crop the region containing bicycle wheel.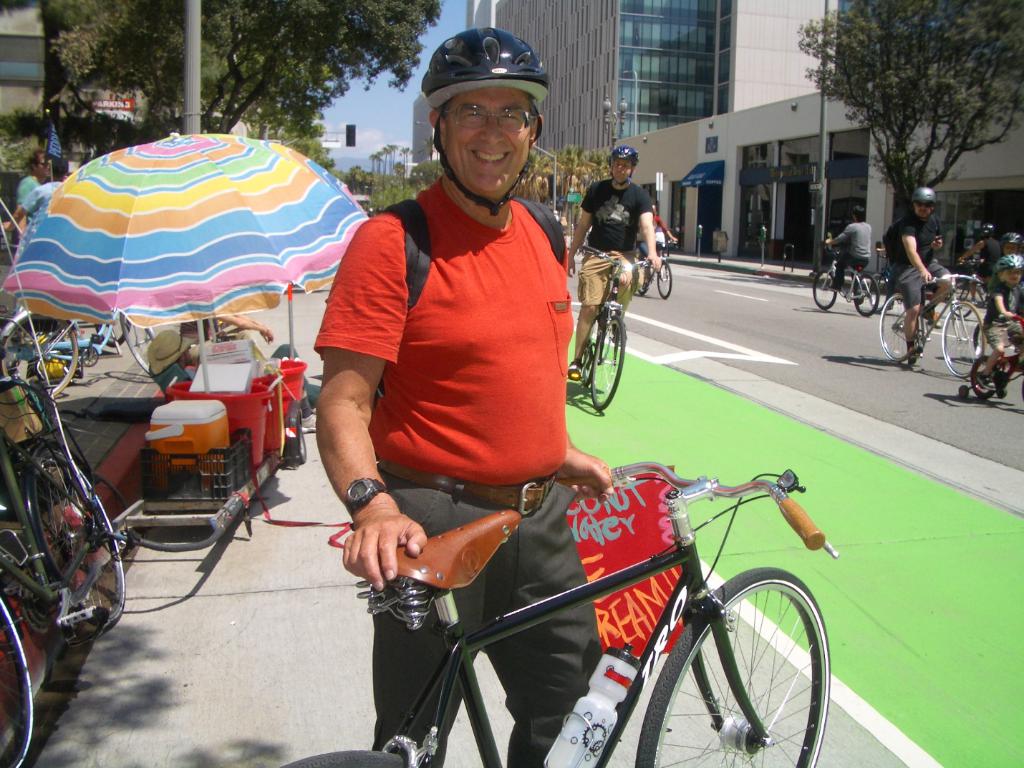
Crop region: 579,317,602,386.
